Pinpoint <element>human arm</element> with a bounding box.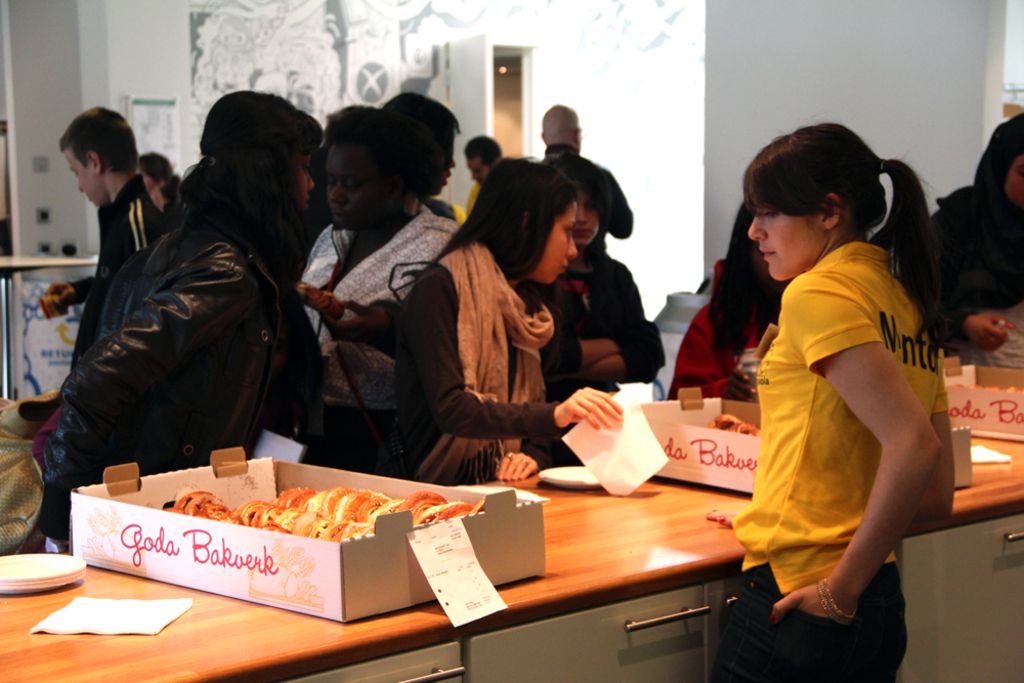
bbox(40, 258, 97, 319).
